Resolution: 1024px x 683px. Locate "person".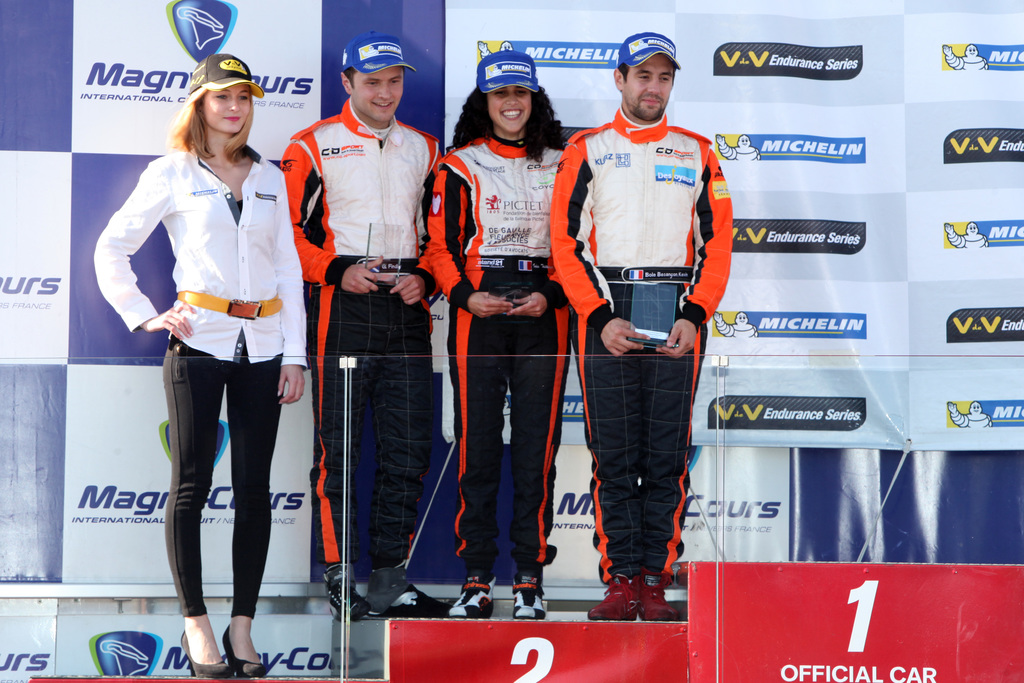
{"left": 87, "top": 53, "right": 317, "bottom": 682}.
